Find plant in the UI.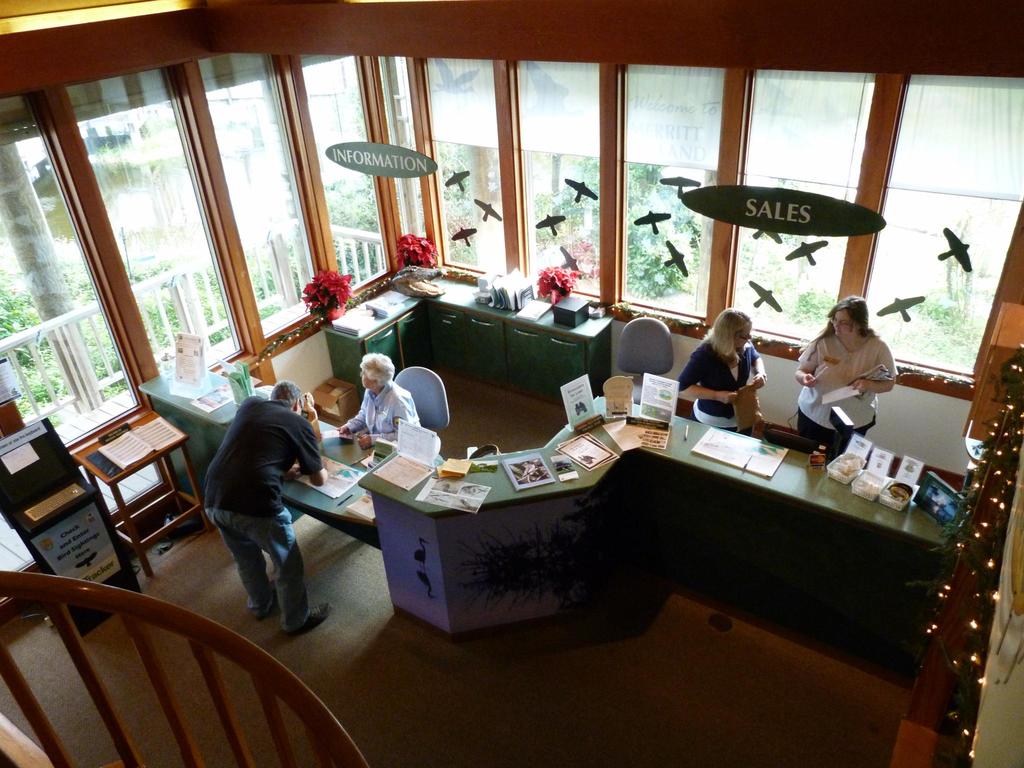
UI element at l=763, t=188, r=863, b=328.
